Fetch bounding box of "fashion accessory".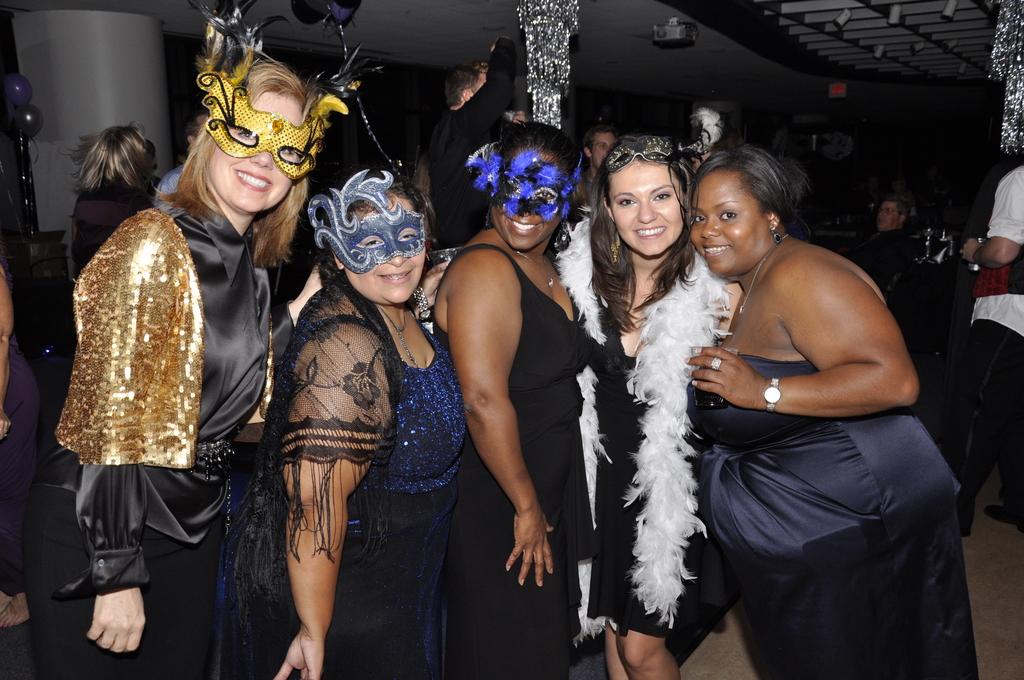
Bbox: 767 220 785 246.
